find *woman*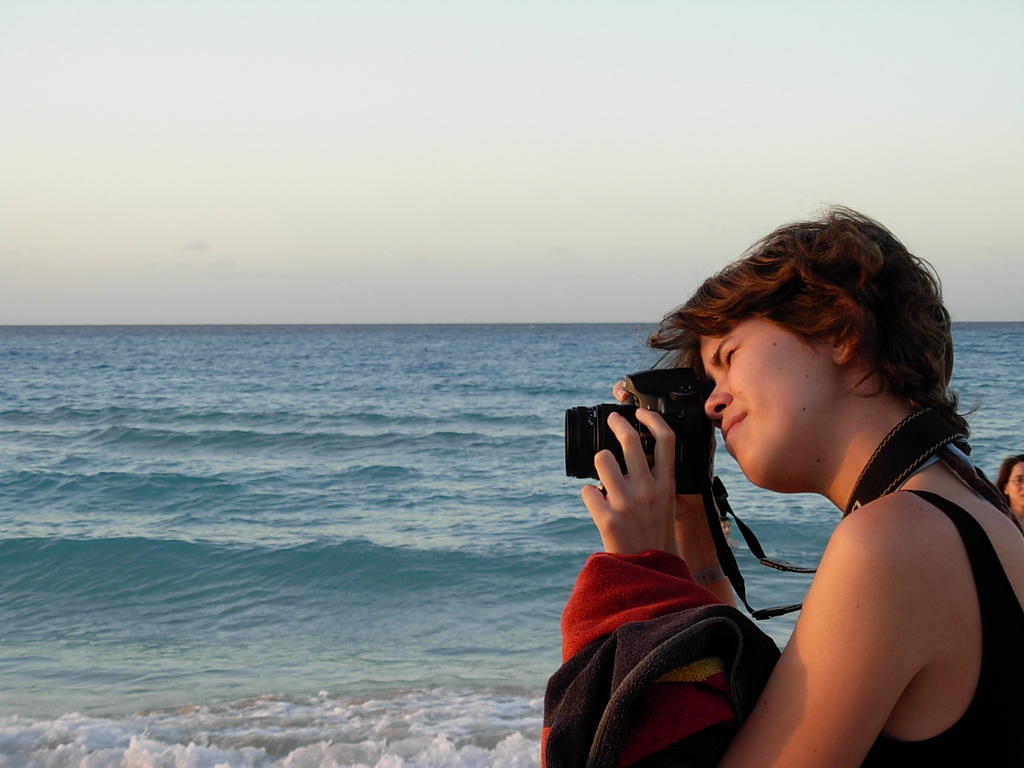
994/457/1023/522
